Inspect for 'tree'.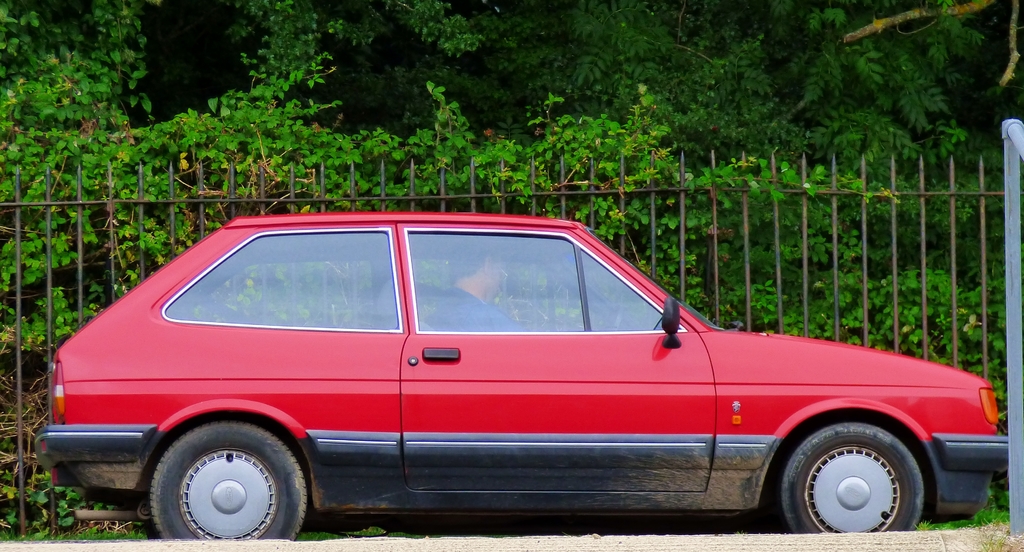
Inspection: 404:0:577:167.
